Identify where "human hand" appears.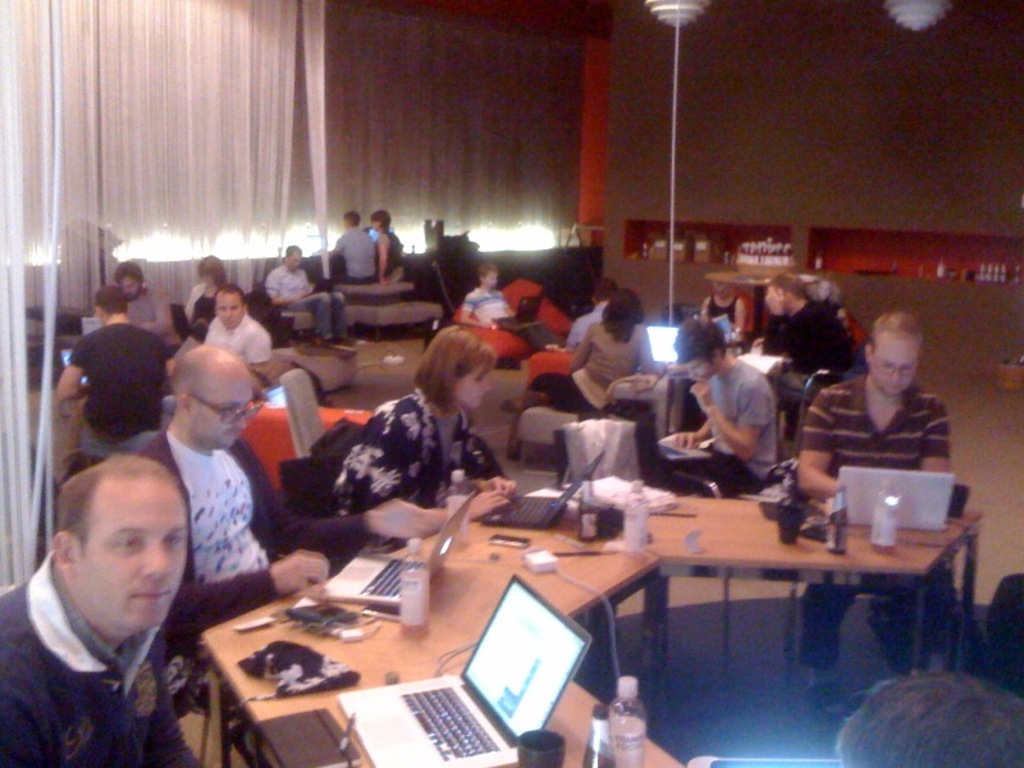
Appears at 275:550:333:596.
